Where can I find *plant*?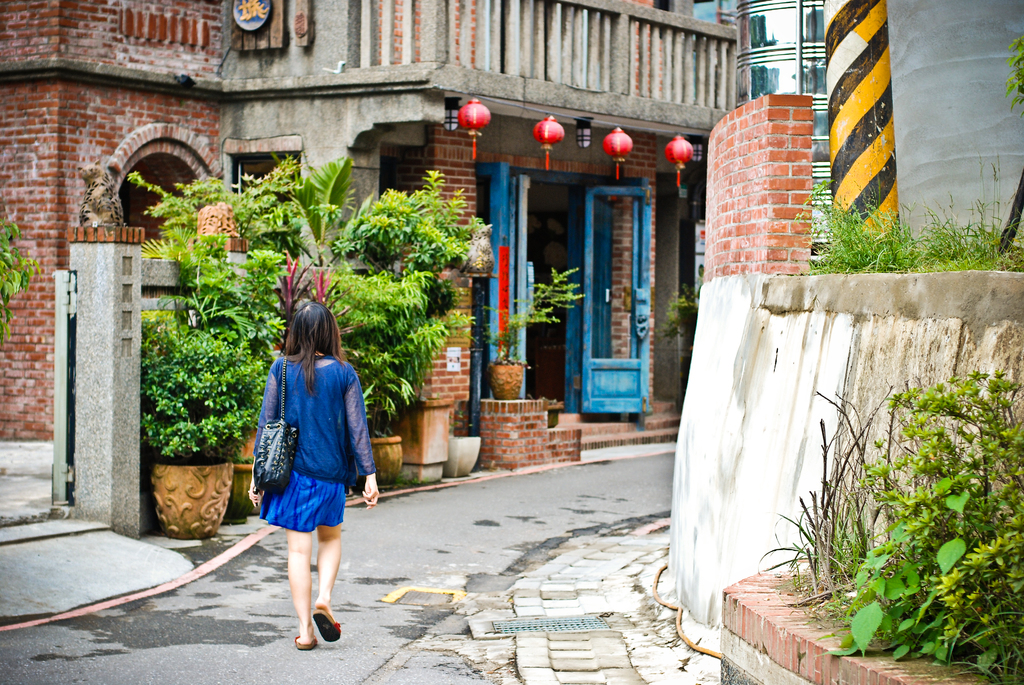
You can find it at 477/265/585/363.
